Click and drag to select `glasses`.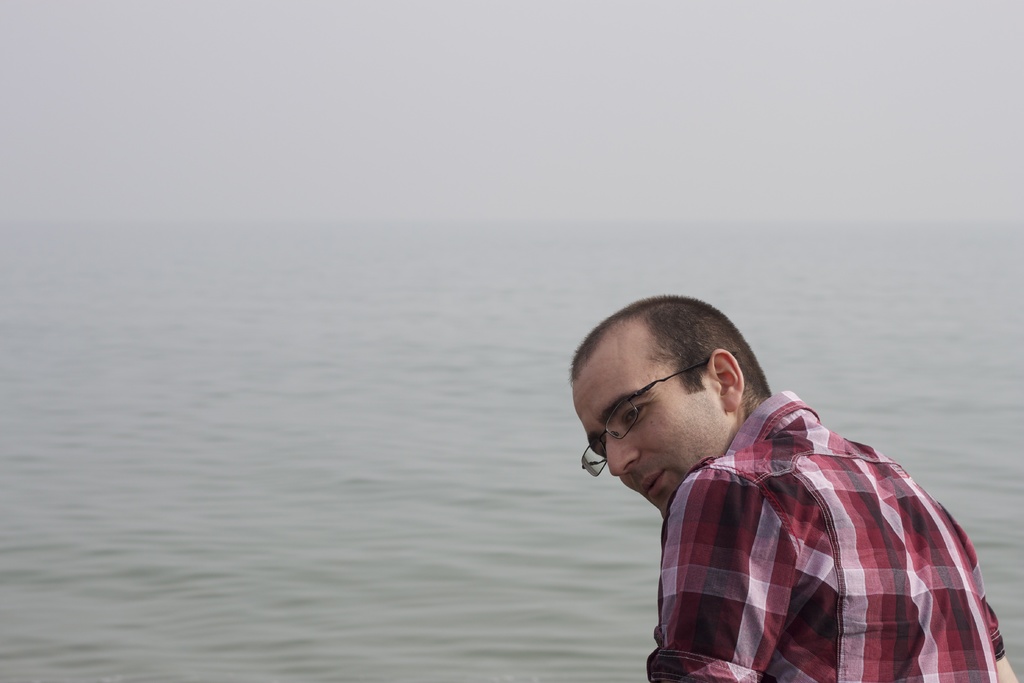
Selection: <box>577,354,739,479</box>.
